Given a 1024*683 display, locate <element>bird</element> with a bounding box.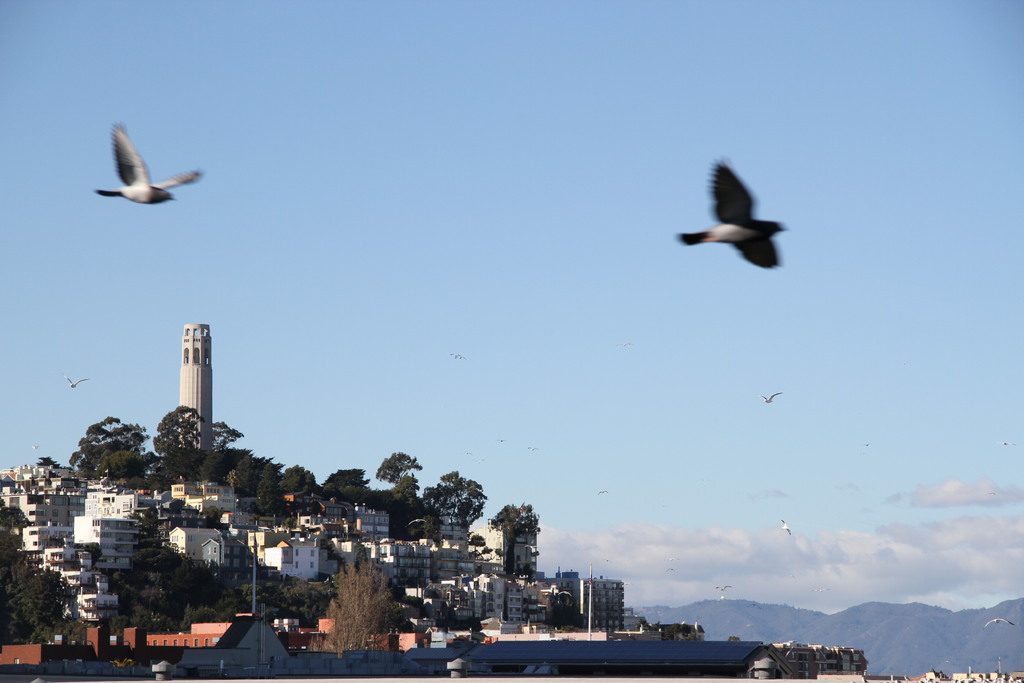
Located: region(778, 520, 791, 536).
